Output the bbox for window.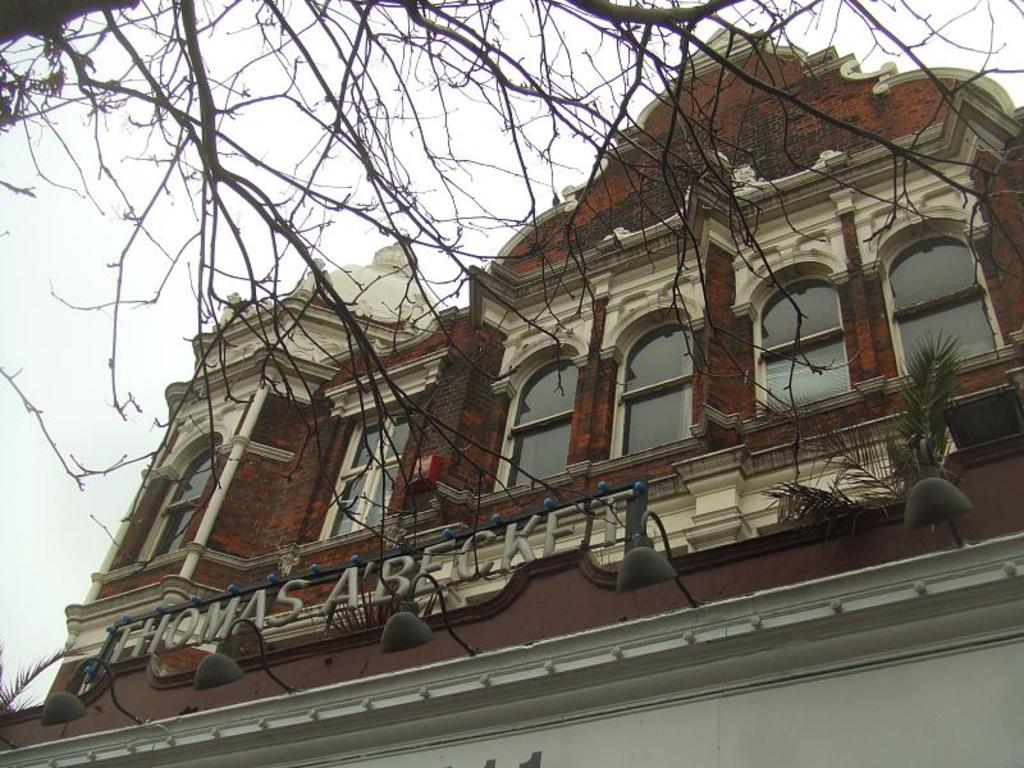
l=131, t=424, r=232, b=563.
